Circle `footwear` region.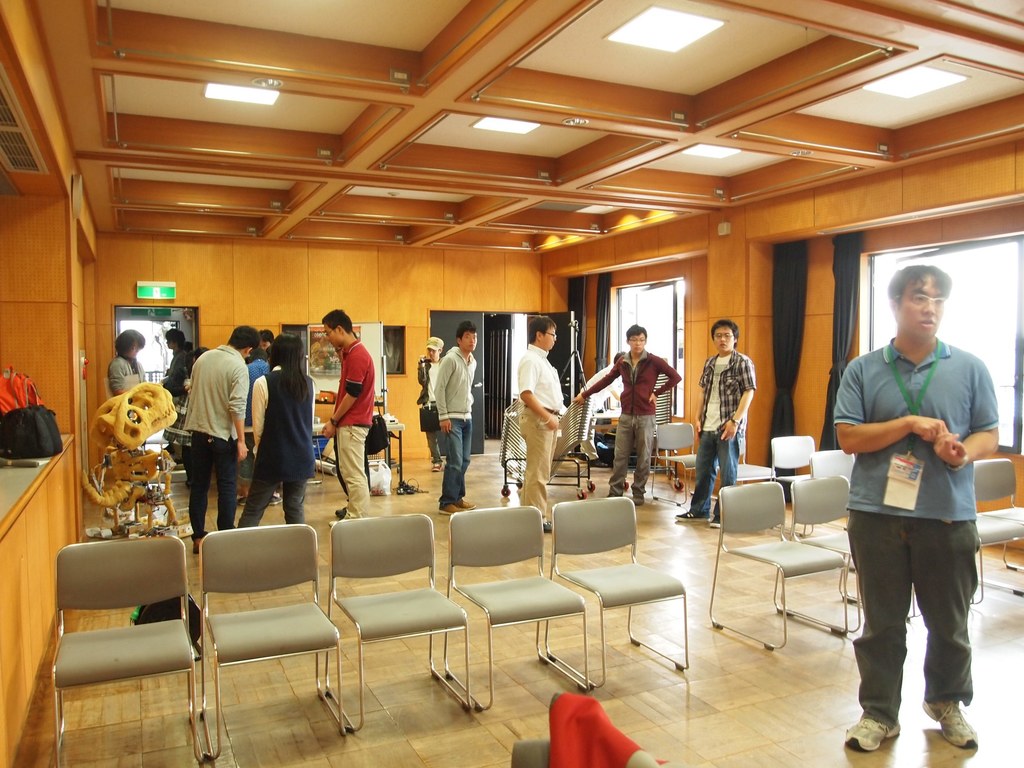
Region: [x1=193, y1=537, x2=202, y2=556].
